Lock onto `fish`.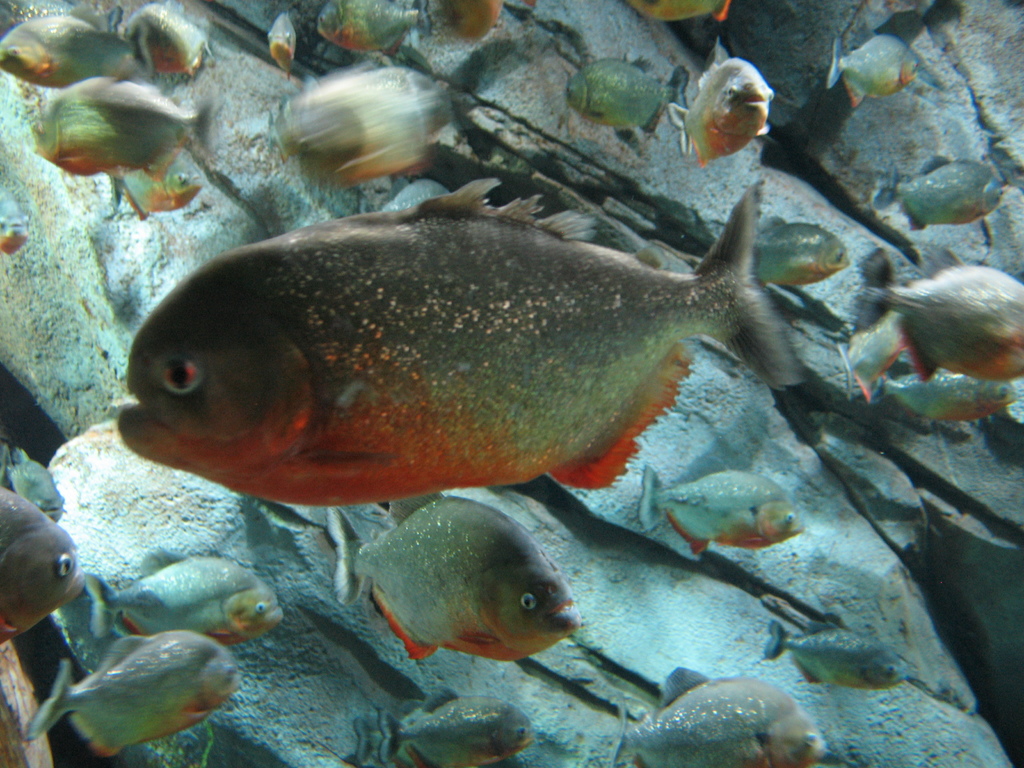
Locked: rect(115, 180, 808, 502).
